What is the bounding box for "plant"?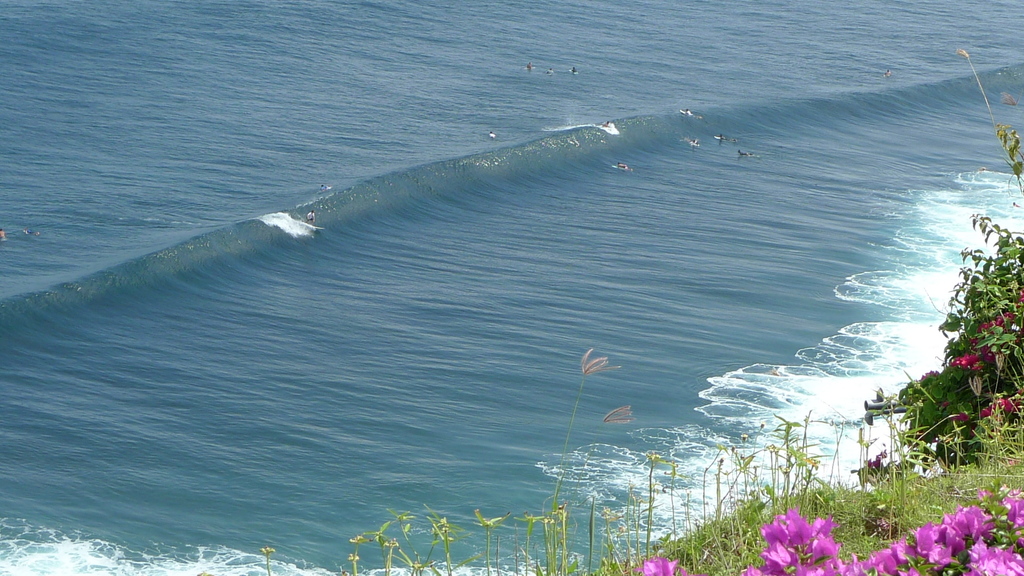
<region>893, 42, 1023, 473</region>.
